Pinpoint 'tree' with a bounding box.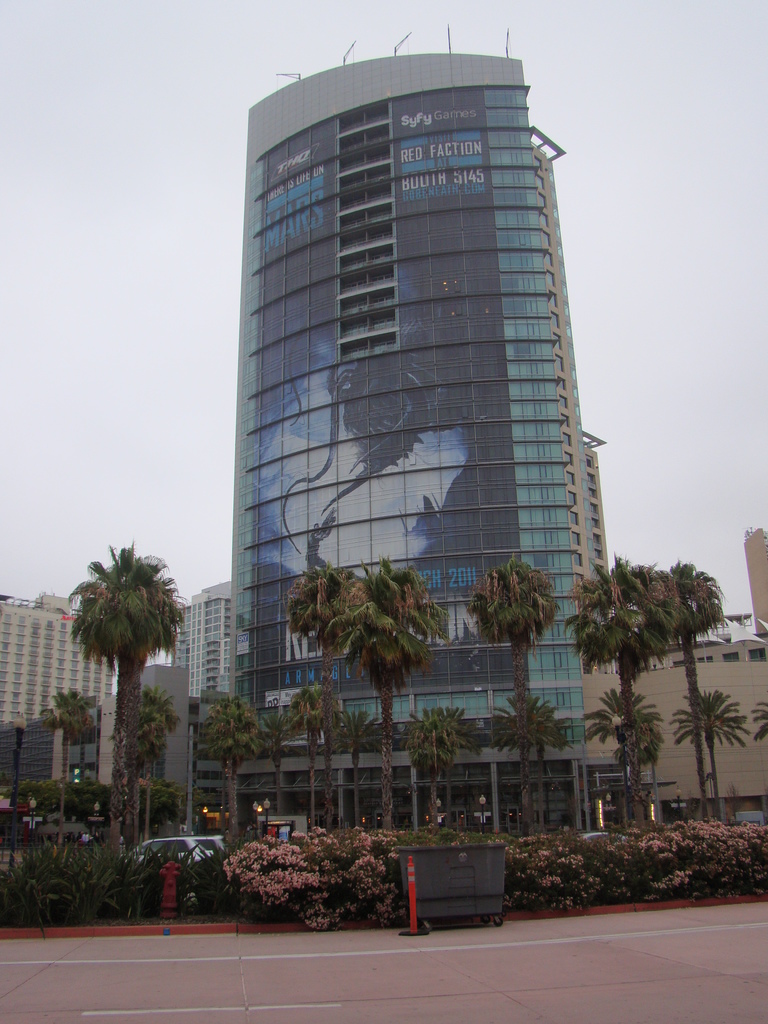
bbox=(184, 698, 260, 852).
